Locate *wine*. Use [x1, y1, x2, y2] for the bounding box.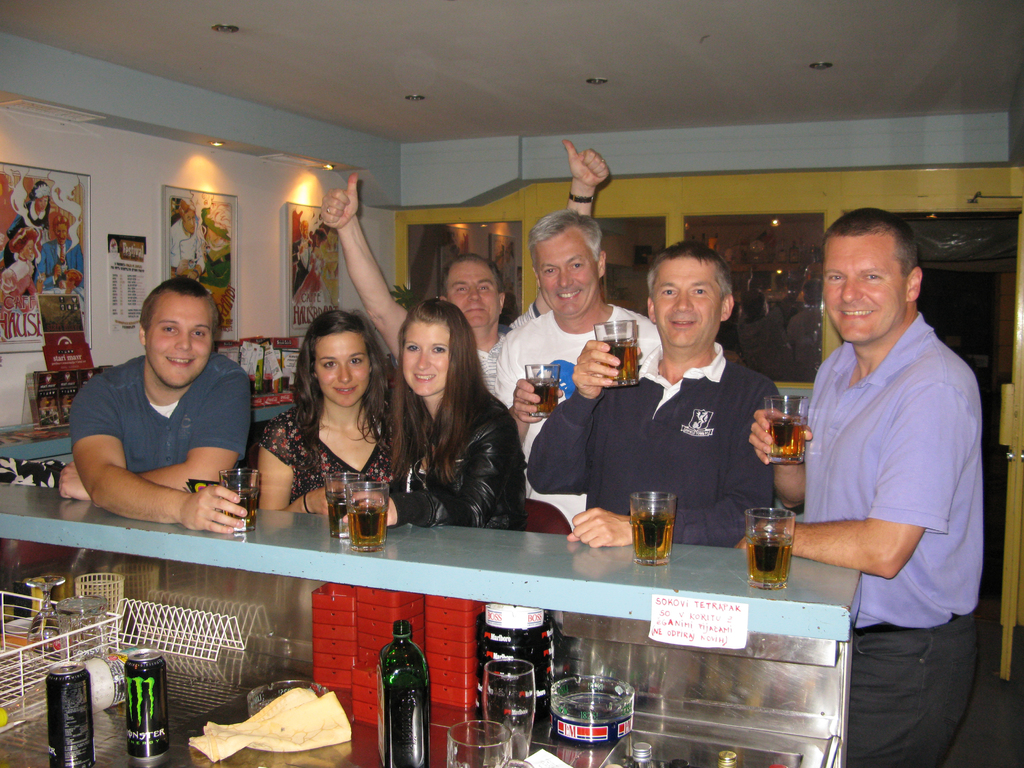
[221, 488, 259, 529].
